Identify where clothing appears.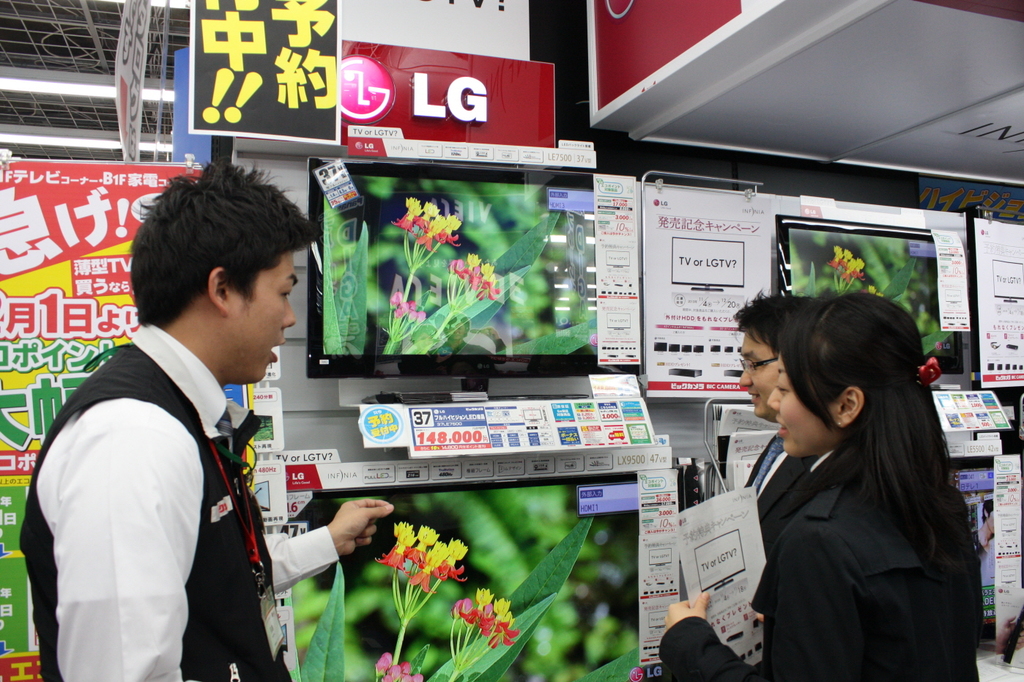
Appears at bbox=(40, 277, 313, 676).
